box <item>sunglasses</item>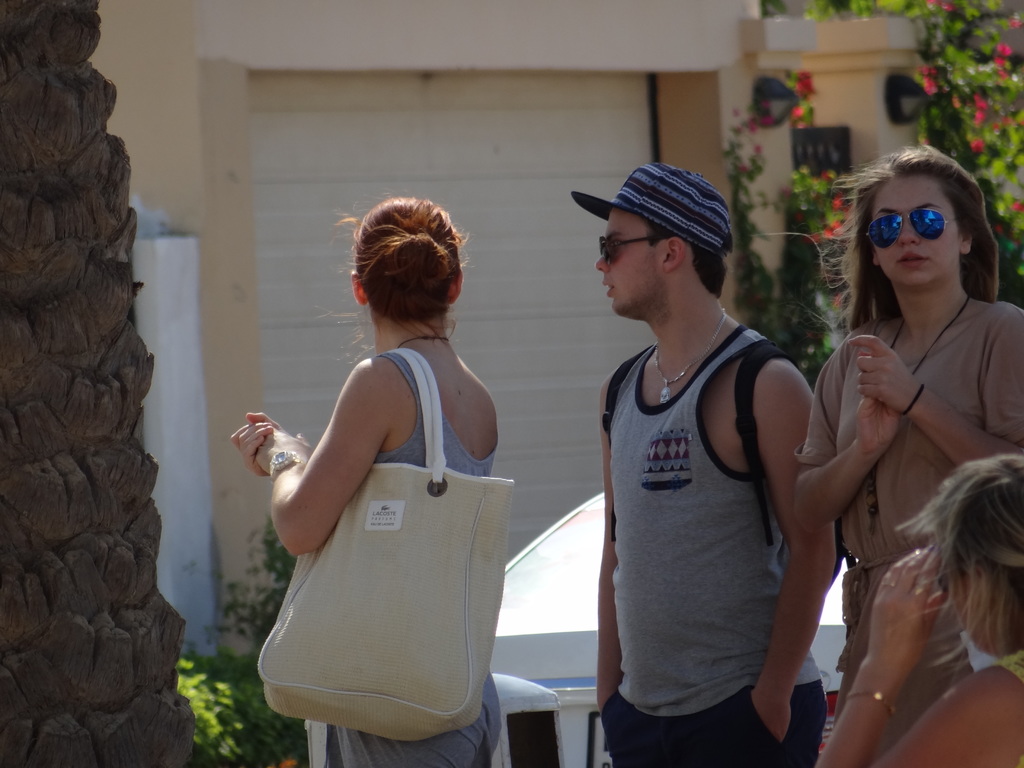
(x1=866, y1=210, x2=964, y2=252)
